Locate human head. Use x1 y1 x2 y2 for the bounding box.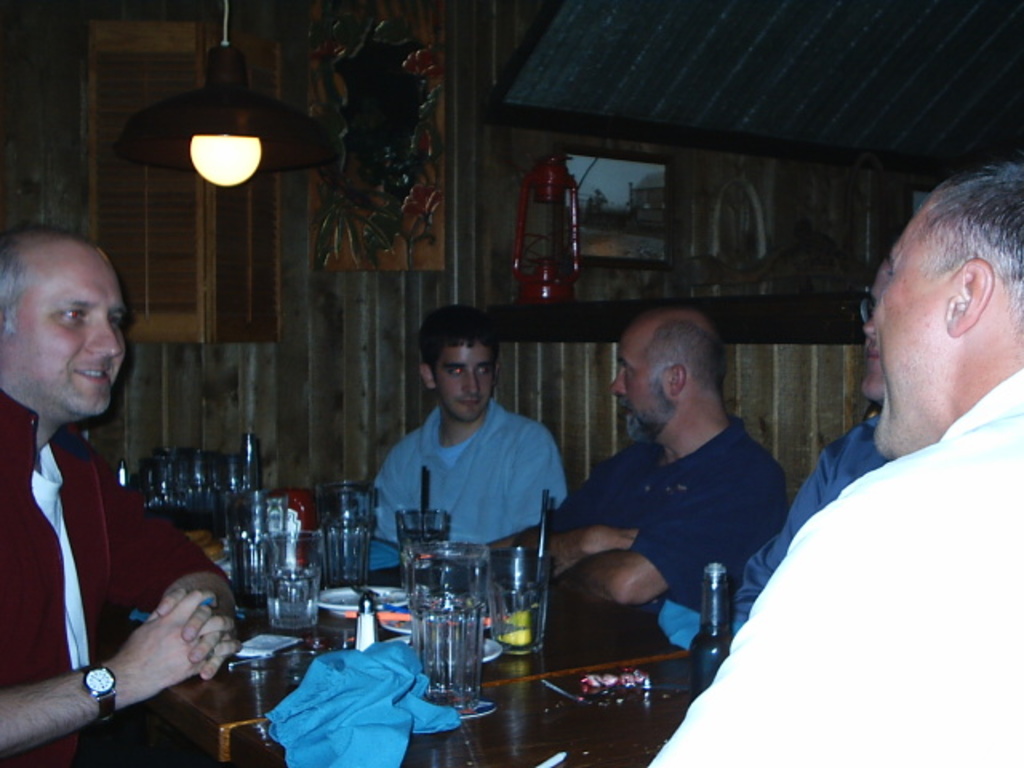
867 166 1010 422.
